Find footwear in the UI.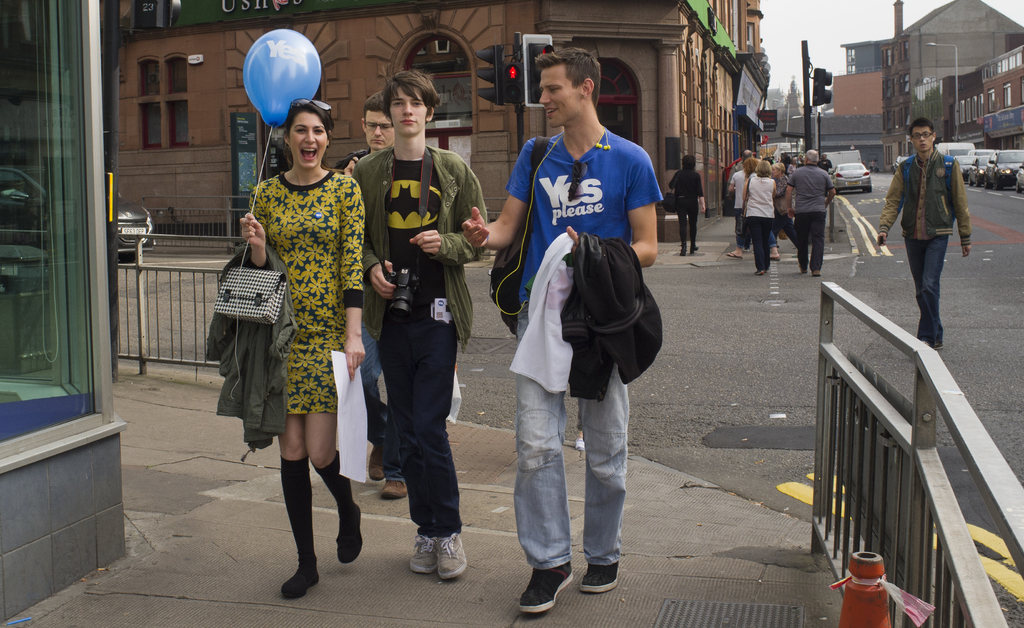
UI element at <bbox>768, 249, 785, 264</bbox>.
